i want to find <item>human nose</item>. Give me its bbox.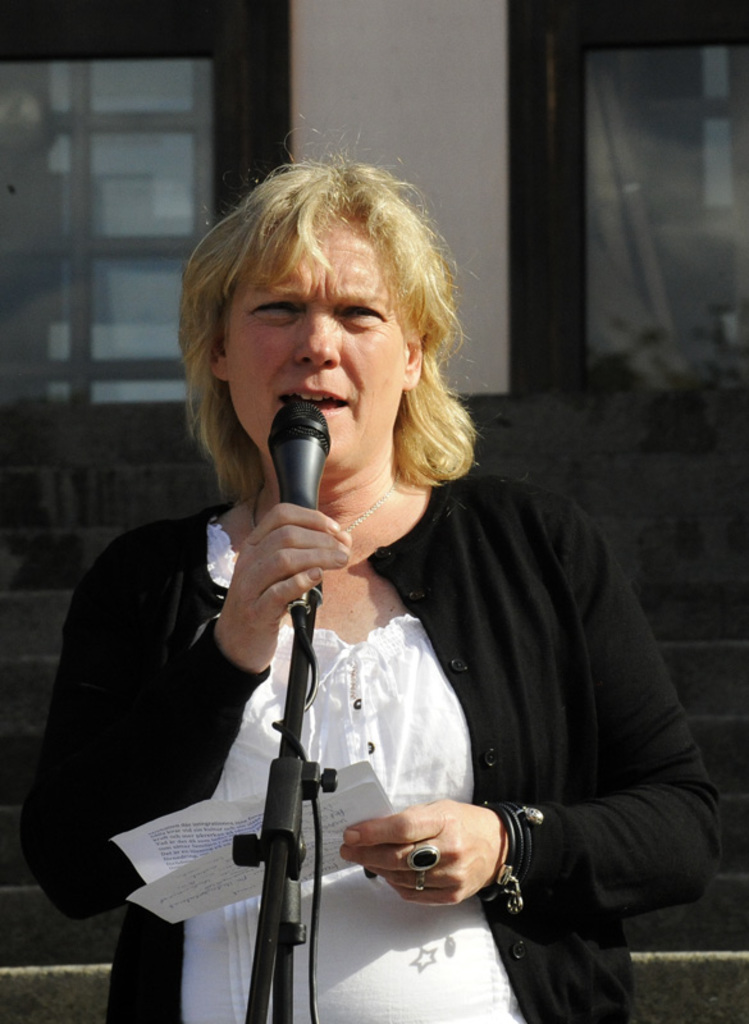
detection(286, 294, 364, 376).
